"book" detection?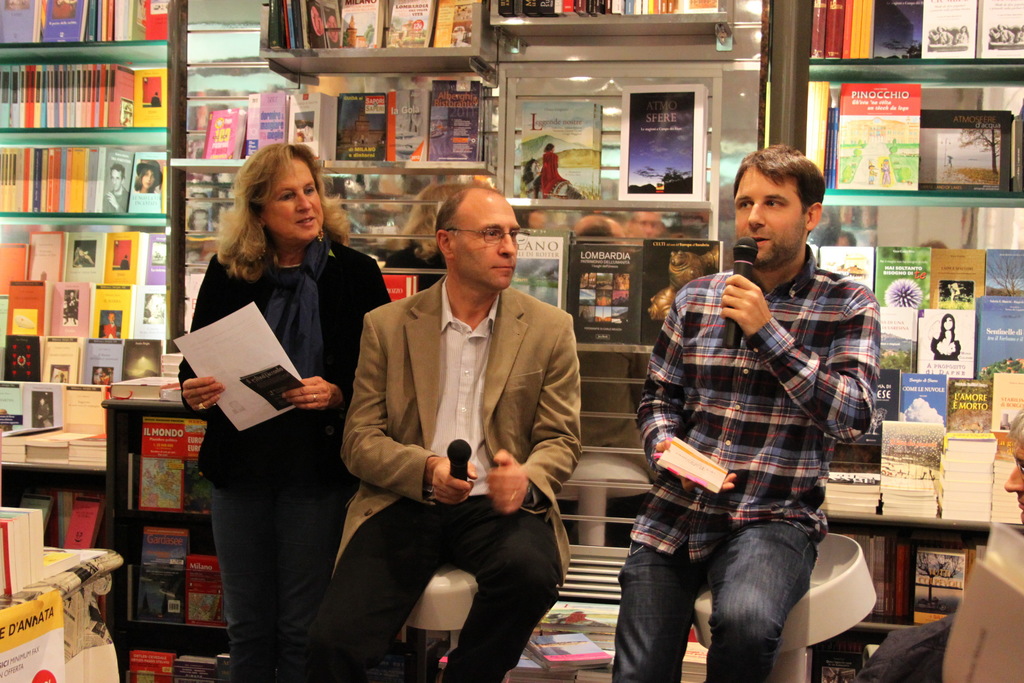
detection(333, 90, 387, 161)
